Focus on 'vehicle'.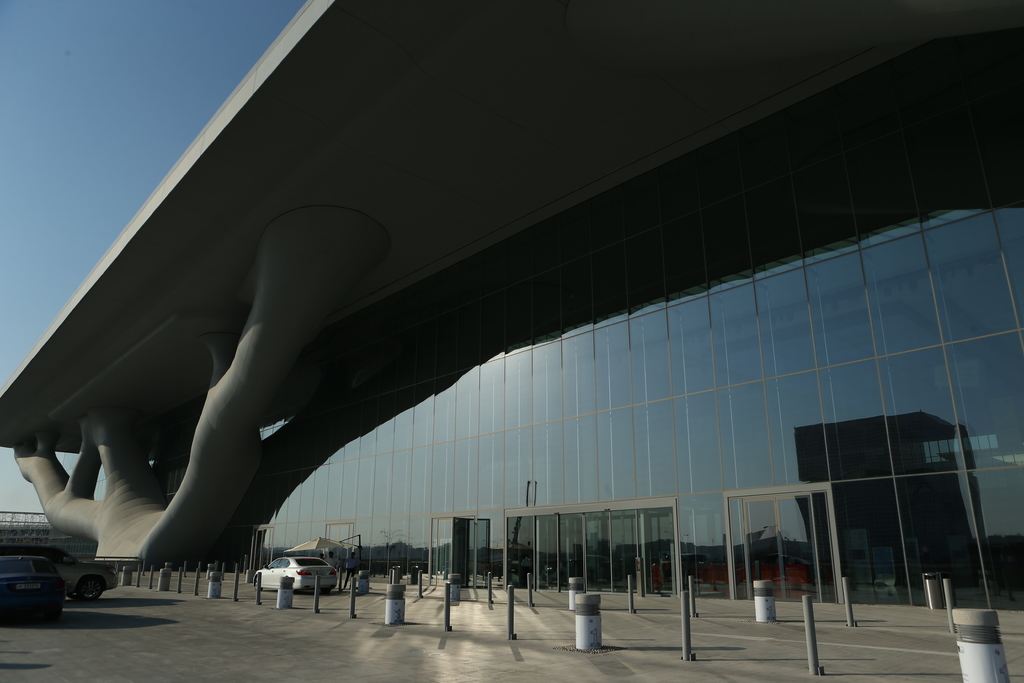
Focused at {"left": 0, "top": 557, "right": 64, "bottom": 609}.
